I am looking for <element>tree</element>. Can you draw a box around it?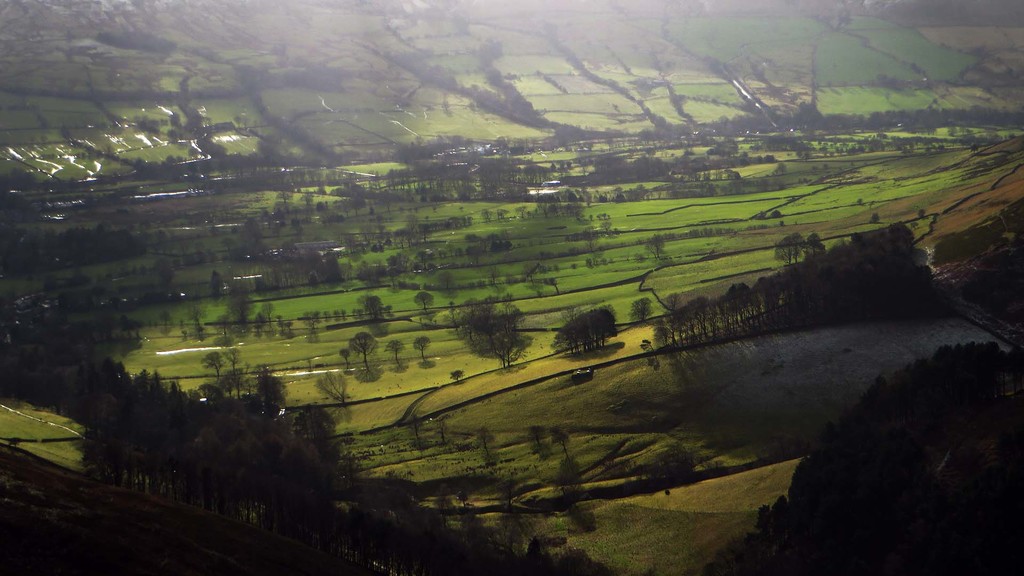
Sure, the bounding box is rect(387, 336, 401, 361).
